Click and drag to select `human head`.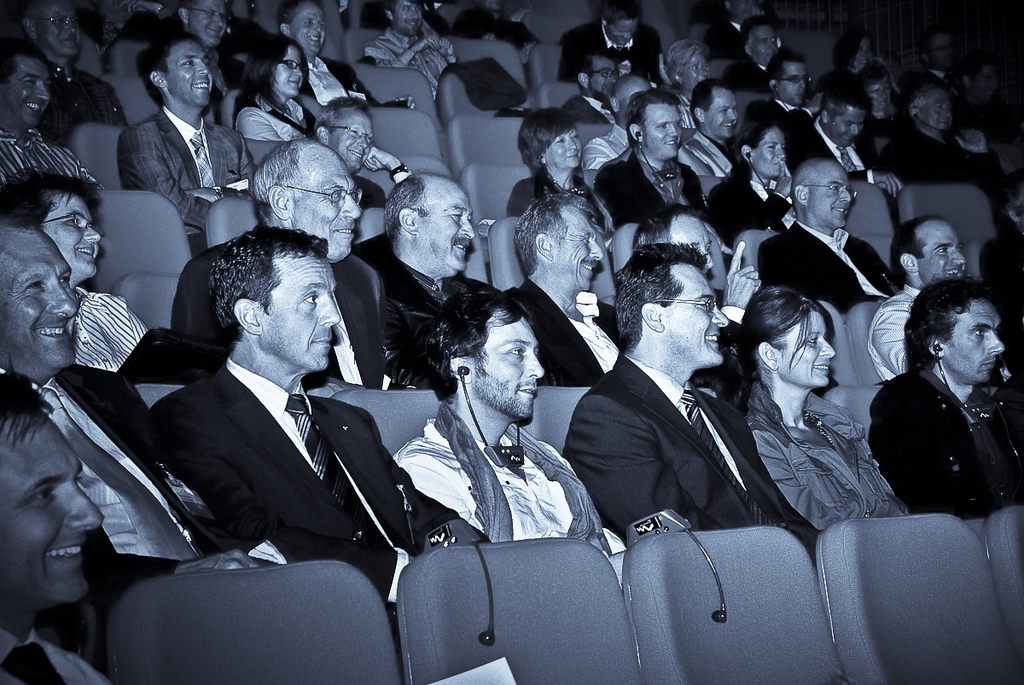
Selection: (249,137,363,264).
